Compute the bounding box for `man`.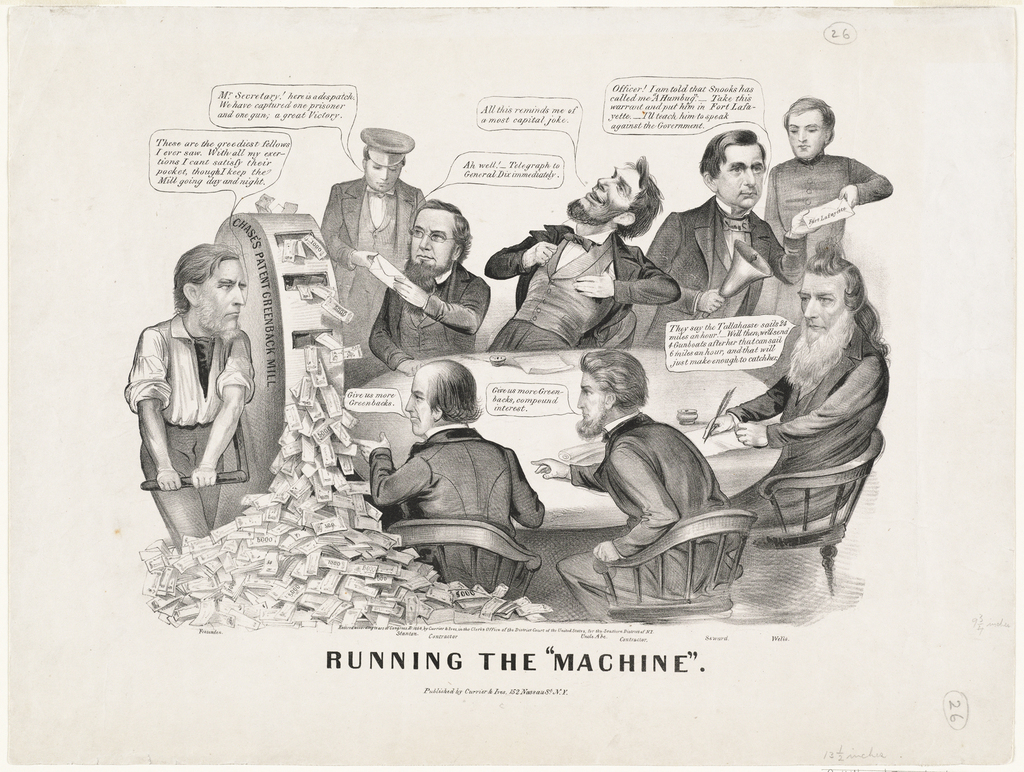
[left=361, top=352, right=540, bottom=601].
